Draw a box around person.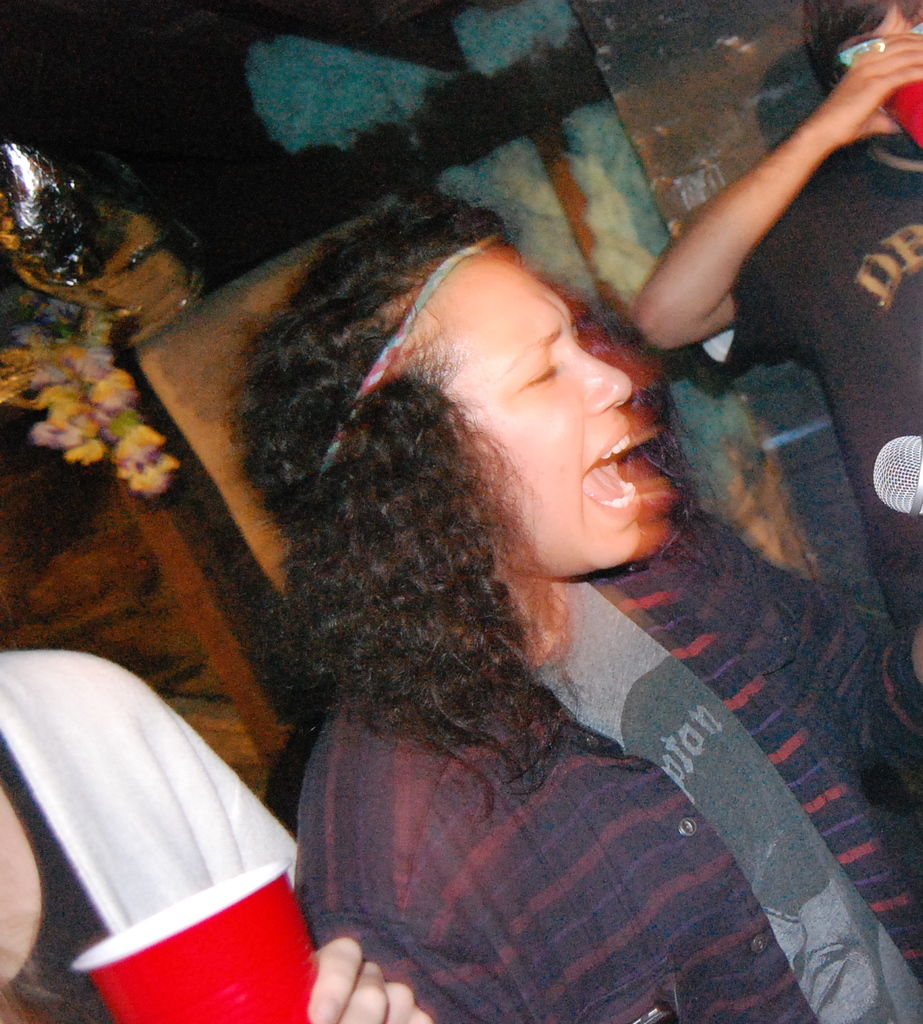
rect(220, 75, 866, 1020).
